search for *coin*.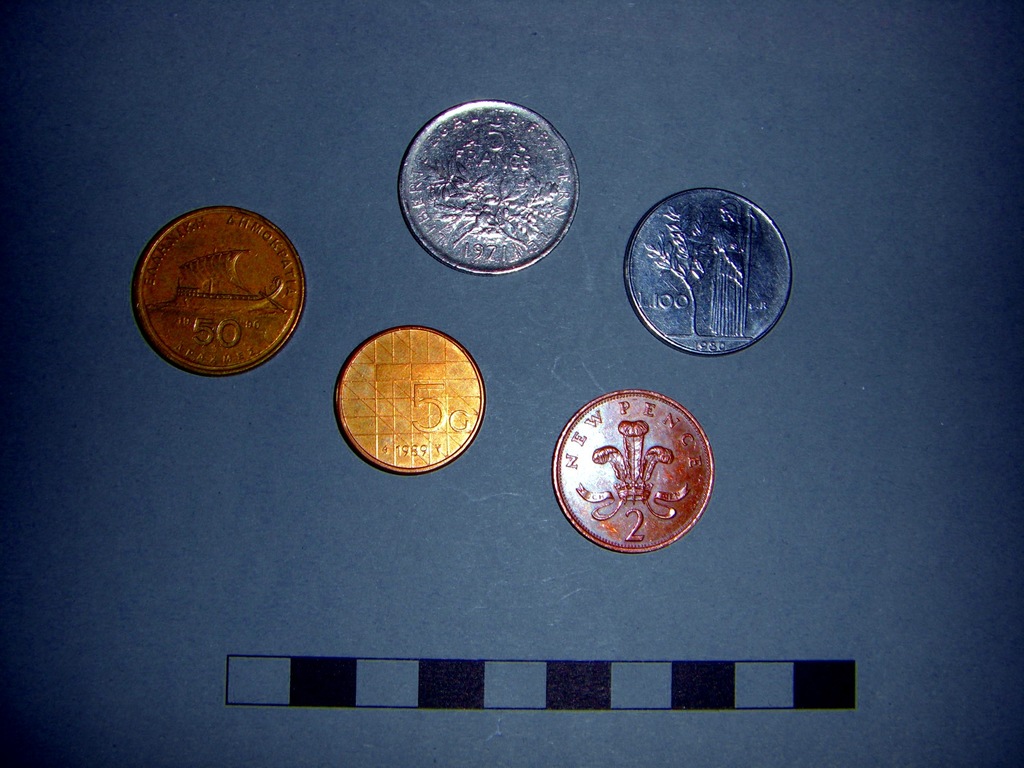
Found at (335, 323, 488, 468).
